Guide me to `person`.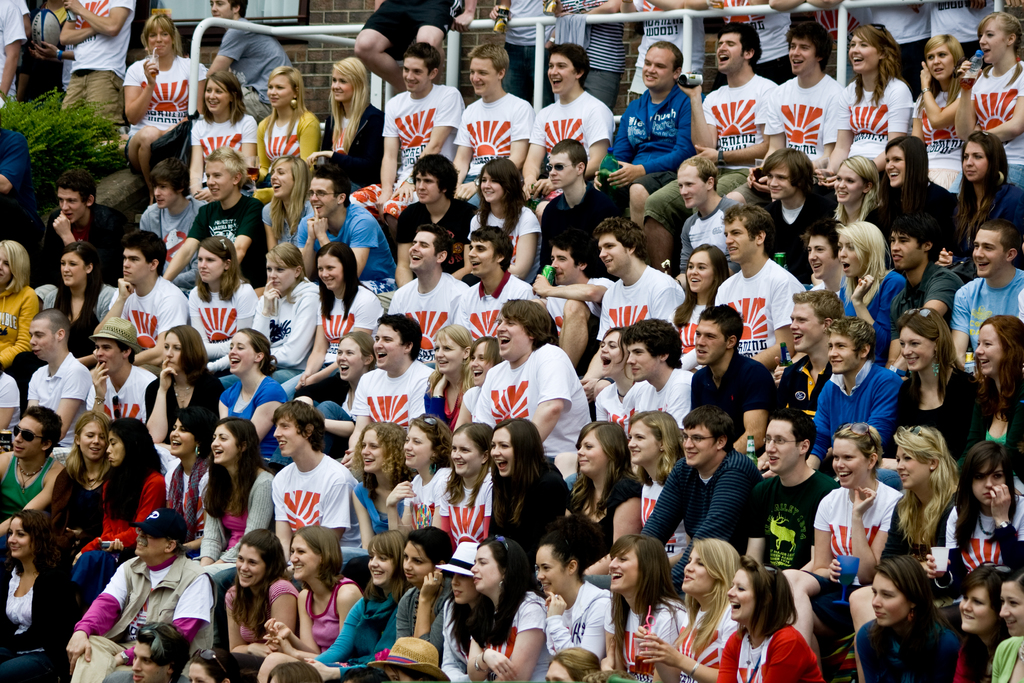
Guidance: pyautogui.locateOnScreen(903, 35, 980, 205).
